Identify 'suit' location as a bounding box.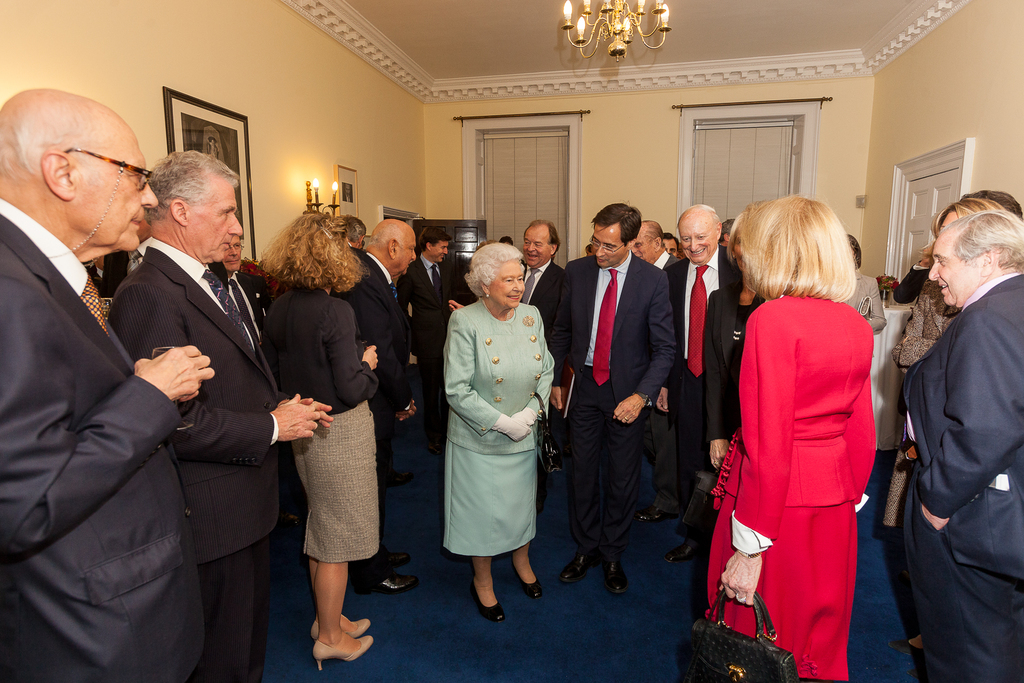
[left=904, top=270, right=1023, bottom=682].
